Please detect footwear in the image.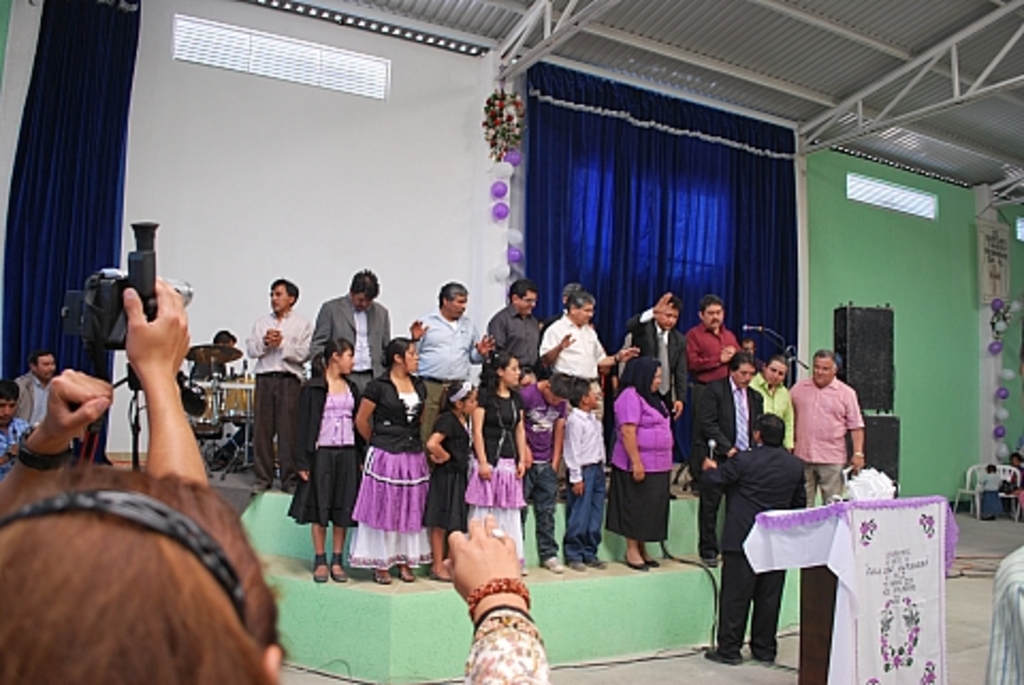
bbox(518, 561, 531, 580).
